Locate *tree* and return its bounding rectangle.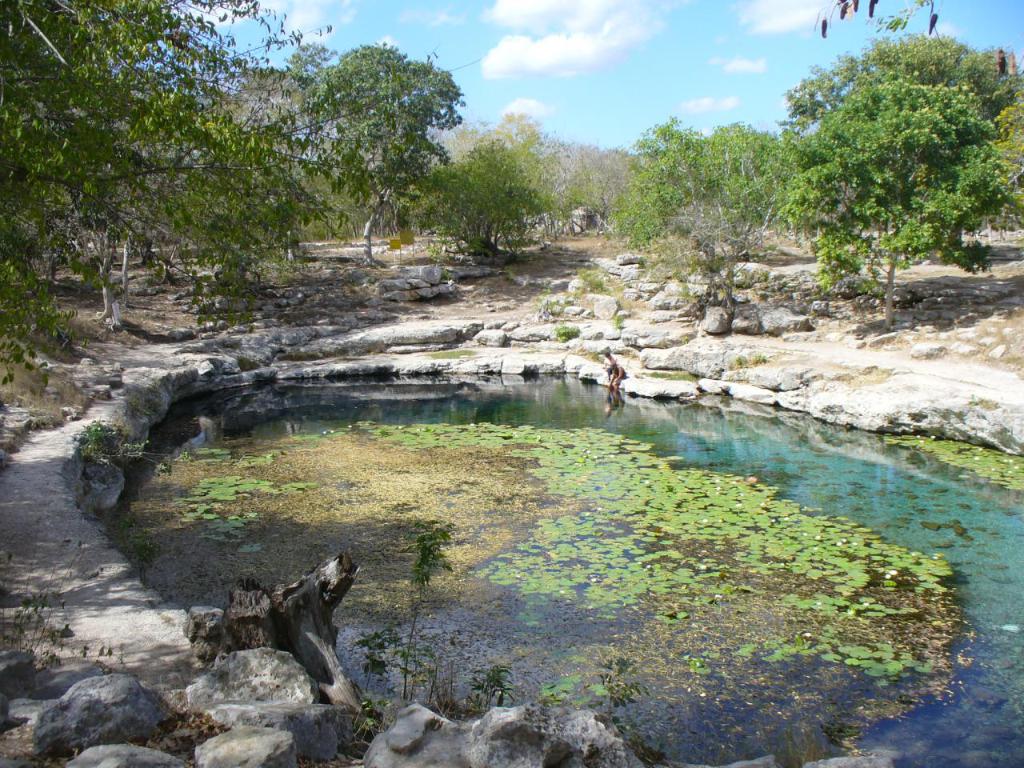
[left=616, top=114, right=827, bottom=340].
